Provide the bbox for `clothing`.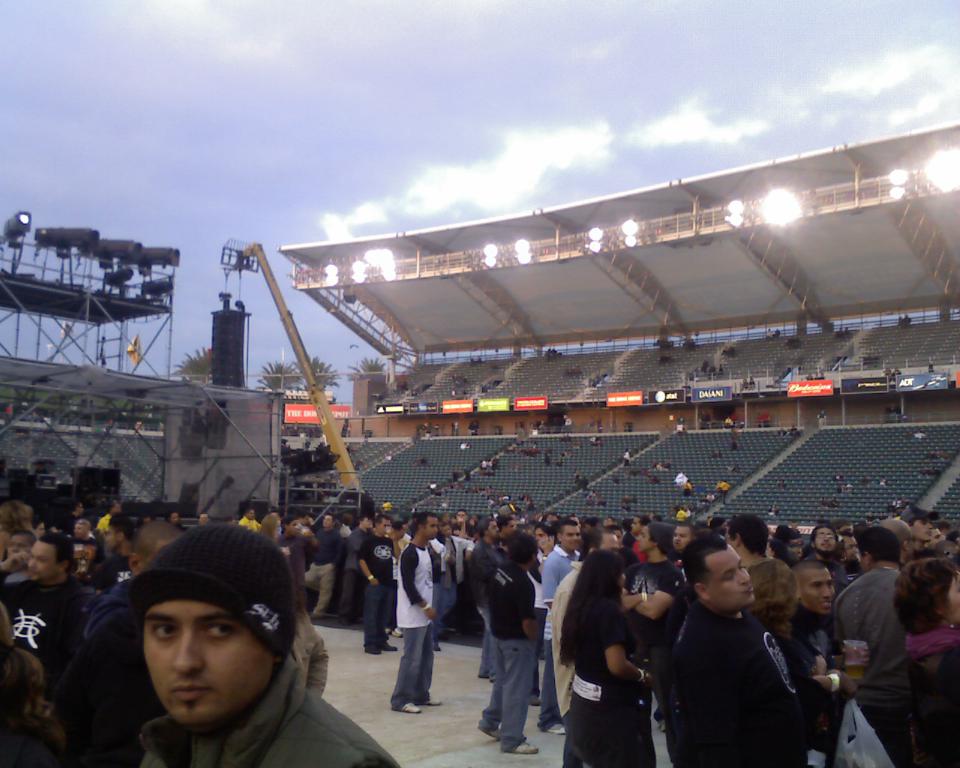
(133, 655, 399, 767).
